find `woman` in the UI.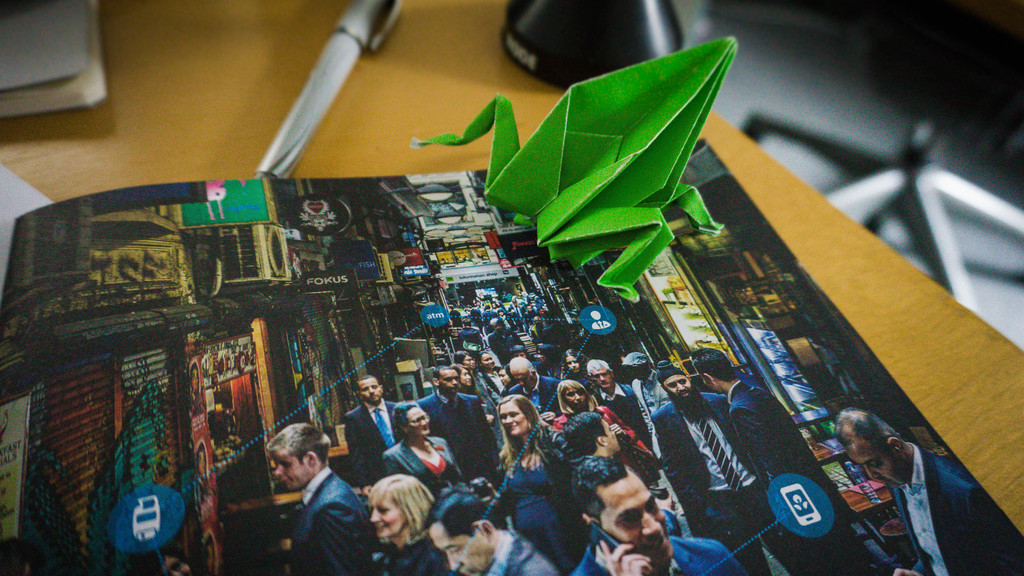
UI element at bbox(486, 390, 573, 571).
